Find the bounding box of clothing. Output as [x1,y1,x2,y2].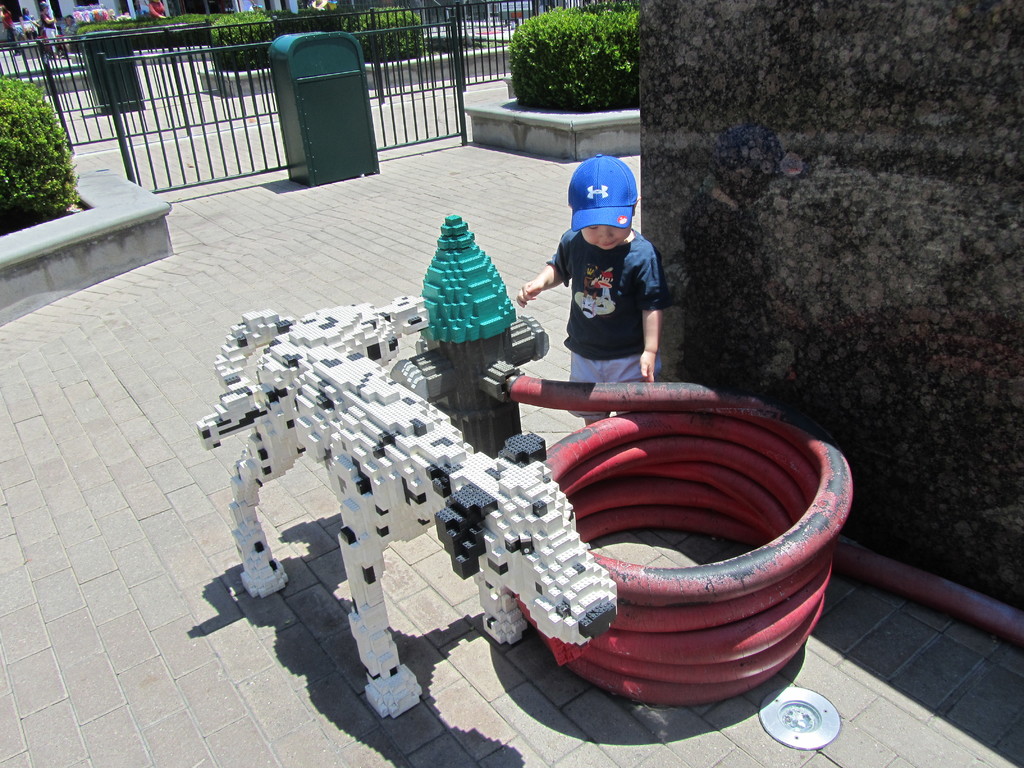
[0,7,21,53].
